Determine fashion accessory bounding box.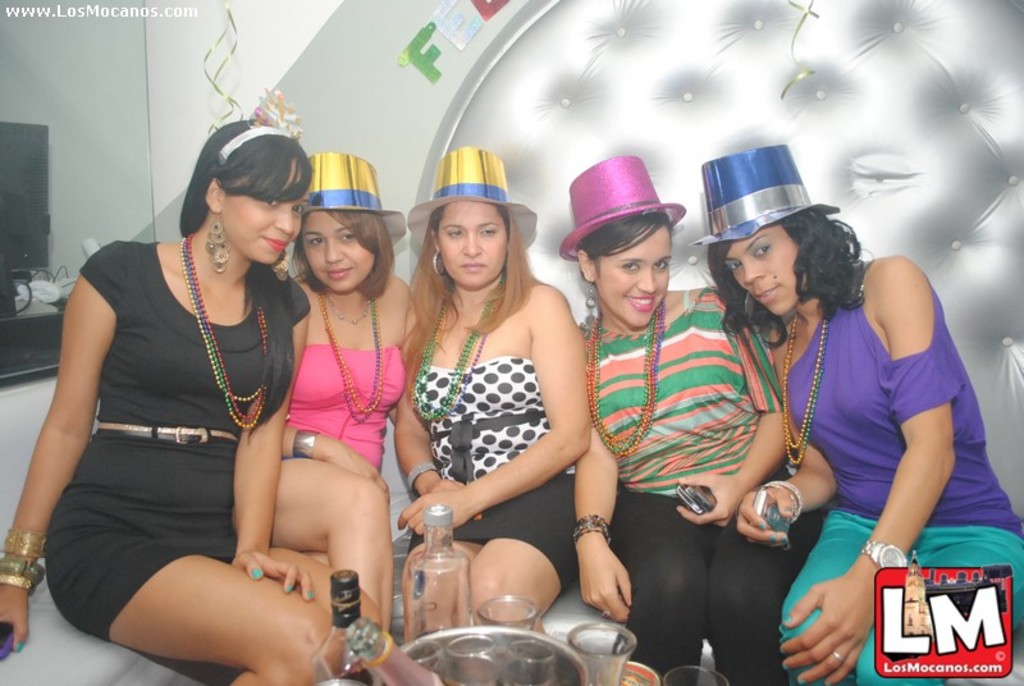
Determined: {"left": 186, "top": 237, "right": 268, "bottom": 425}.
